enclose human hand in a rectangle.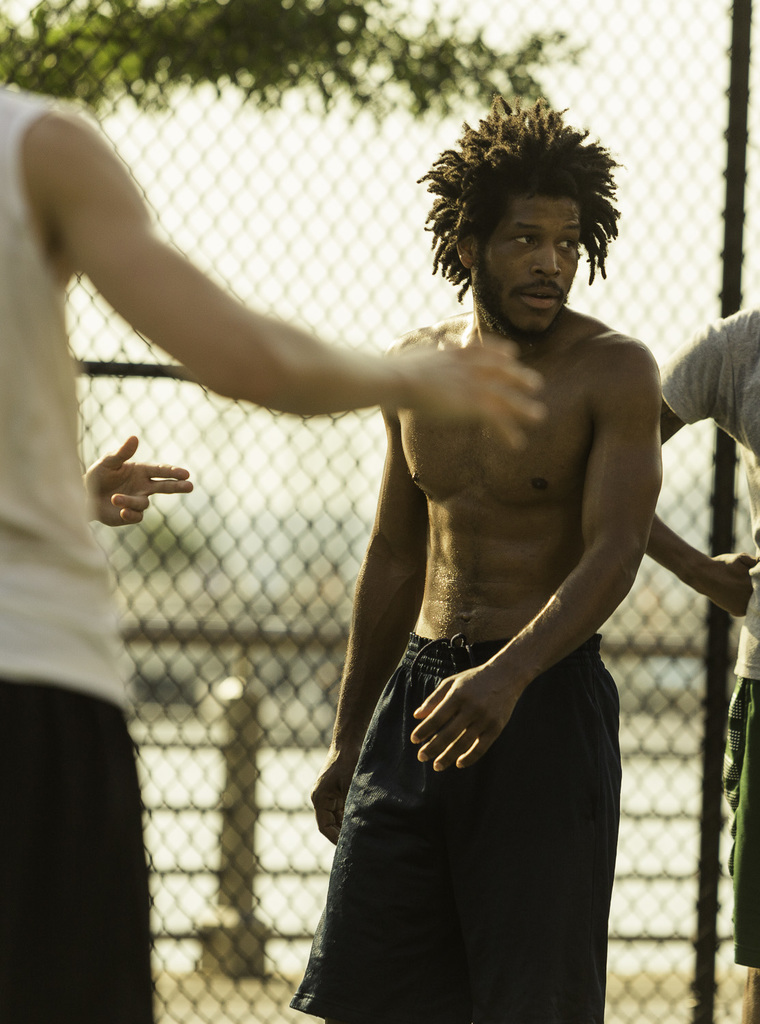
{"left": 703, "top": 552, "right": 759, "bottom": 617}.
